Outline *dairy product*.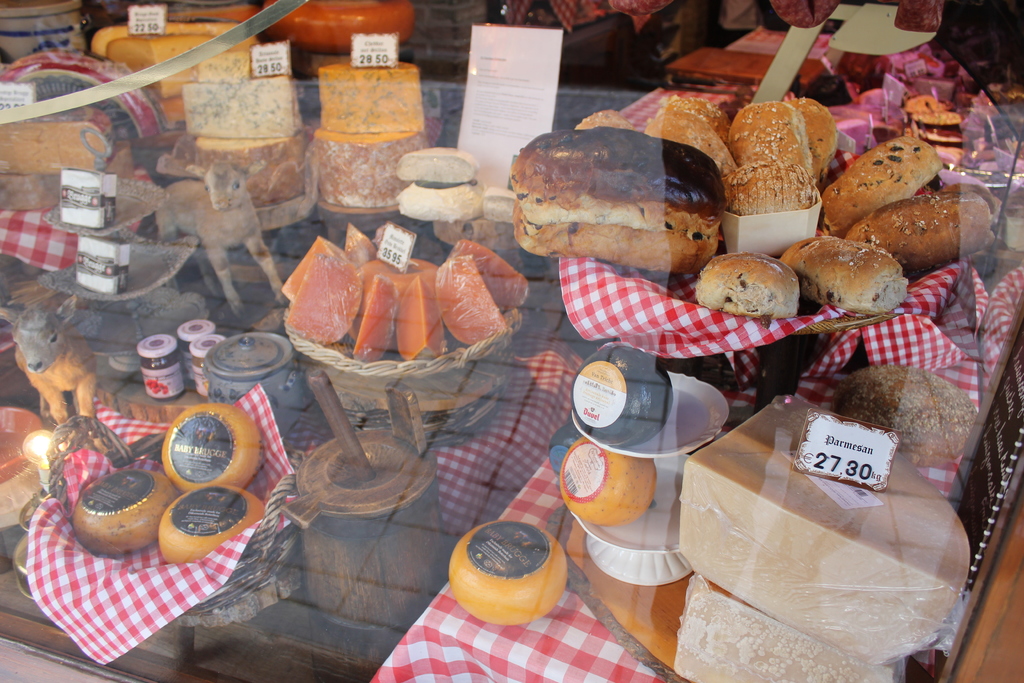
Outline: Rect(172, 140, 307, 204).
